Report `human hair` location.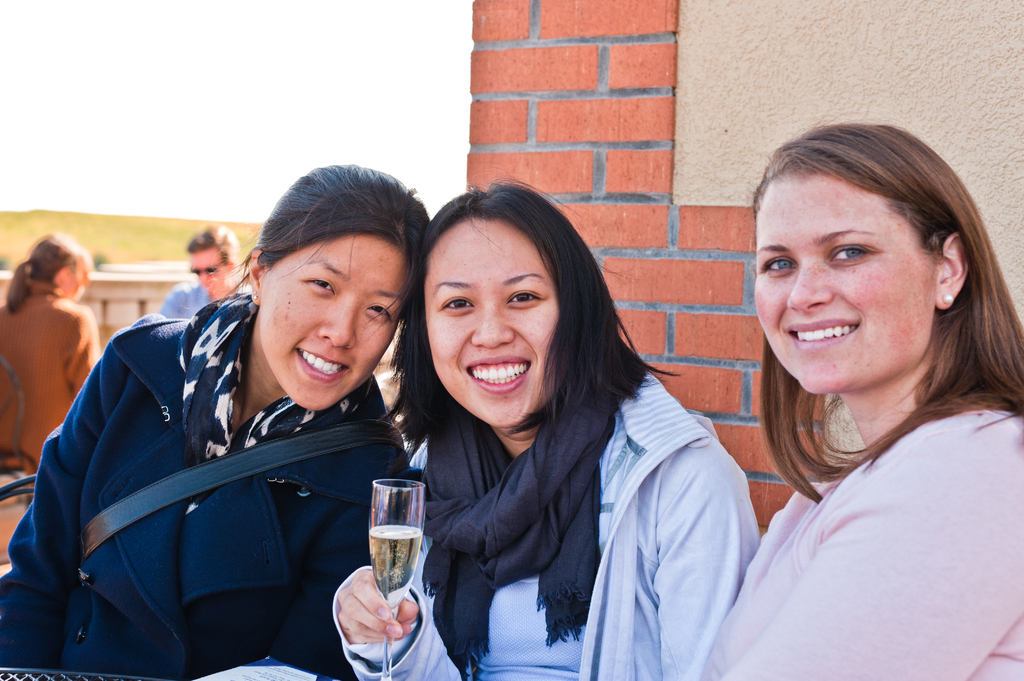
Report: Rect(0, 229, 85, 316).
